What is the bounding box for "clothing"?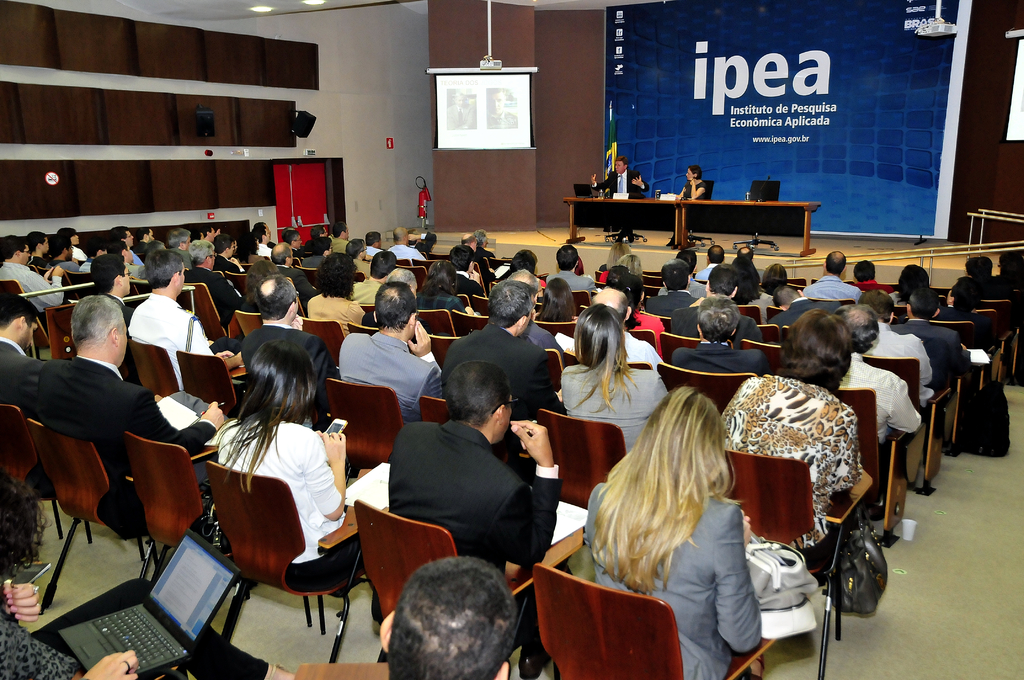
rect(804, 273, 866, 300).
